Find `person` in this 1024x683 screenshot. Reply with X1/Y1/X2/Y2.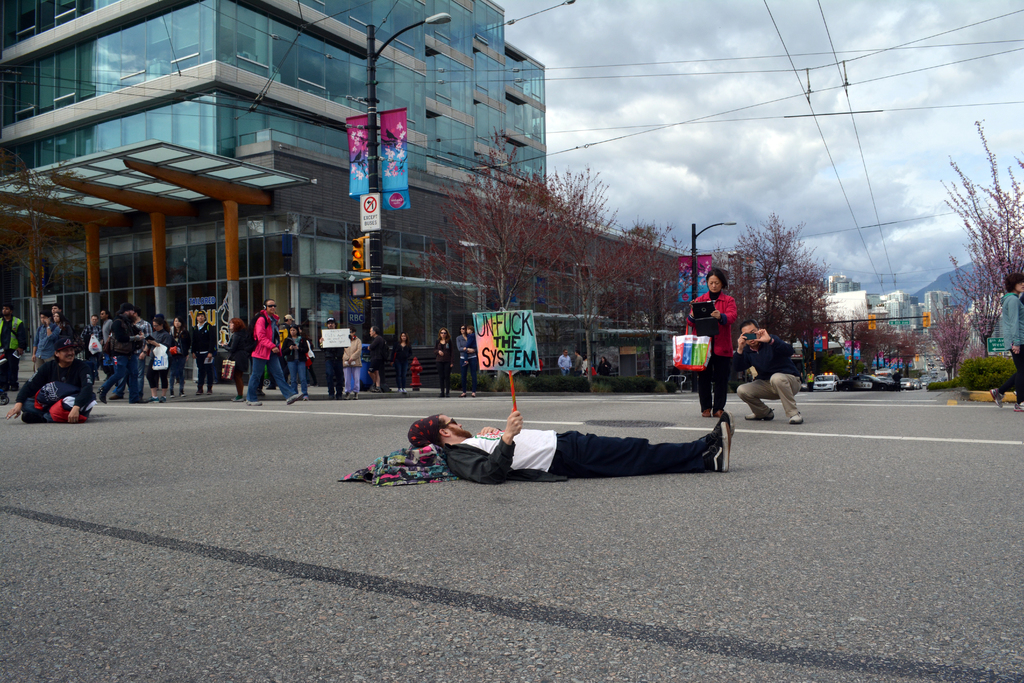
334/325/369/398.
